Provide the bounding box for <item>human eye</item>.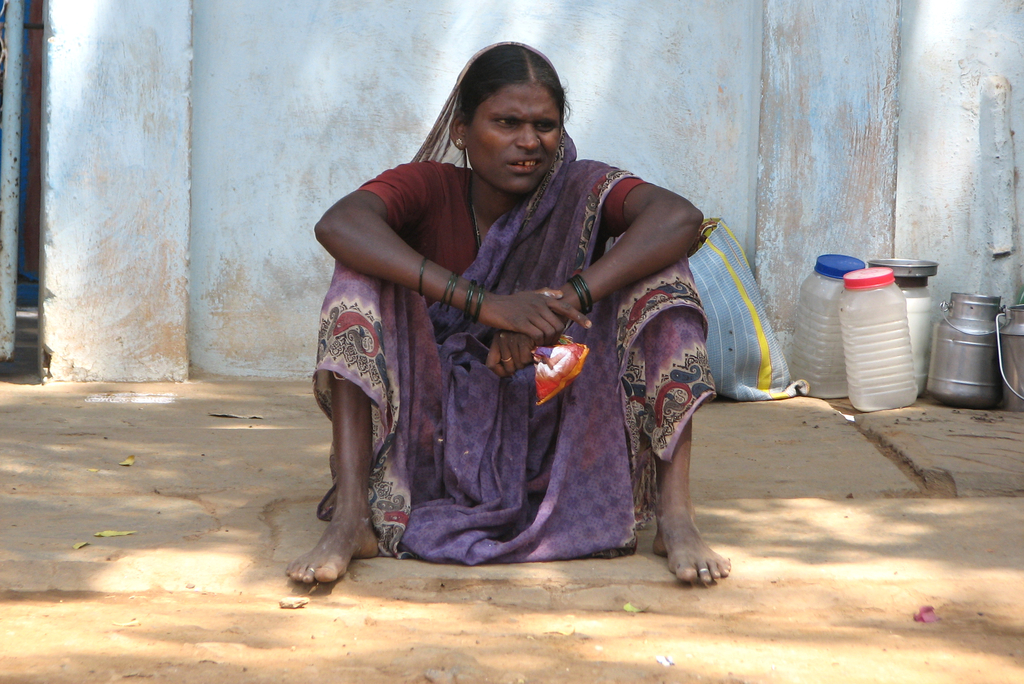
[left=482, top=110, right=528, bottom=134].
